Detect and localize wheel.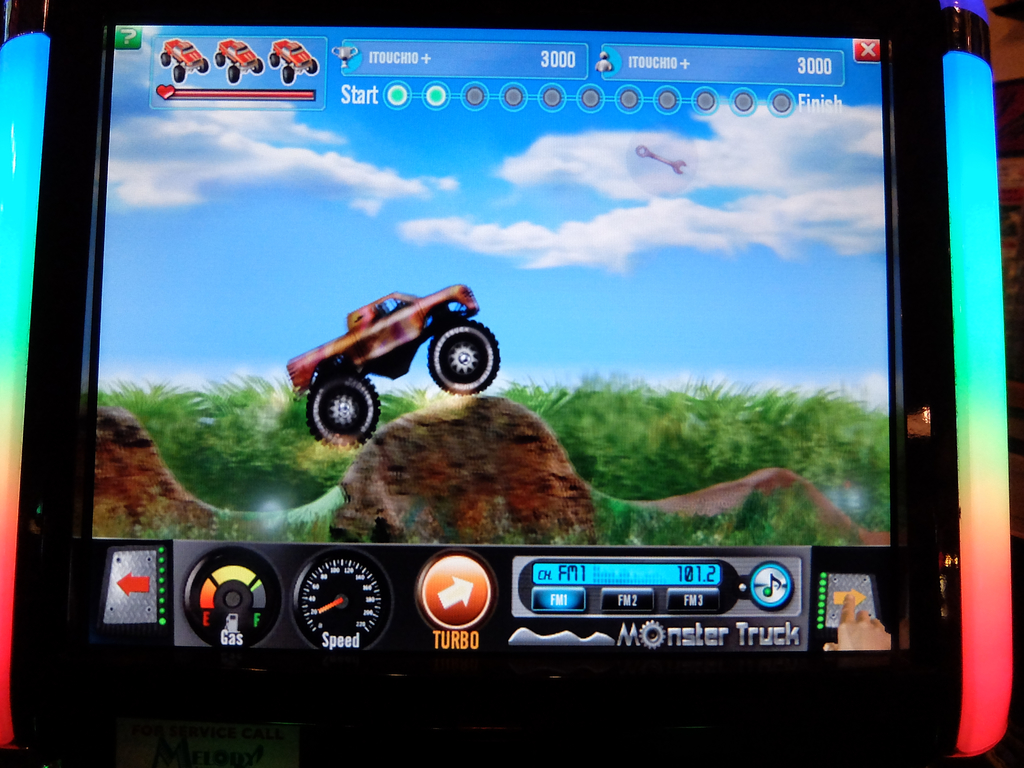
Localized at bbox=(198, 60, 209, 73).
